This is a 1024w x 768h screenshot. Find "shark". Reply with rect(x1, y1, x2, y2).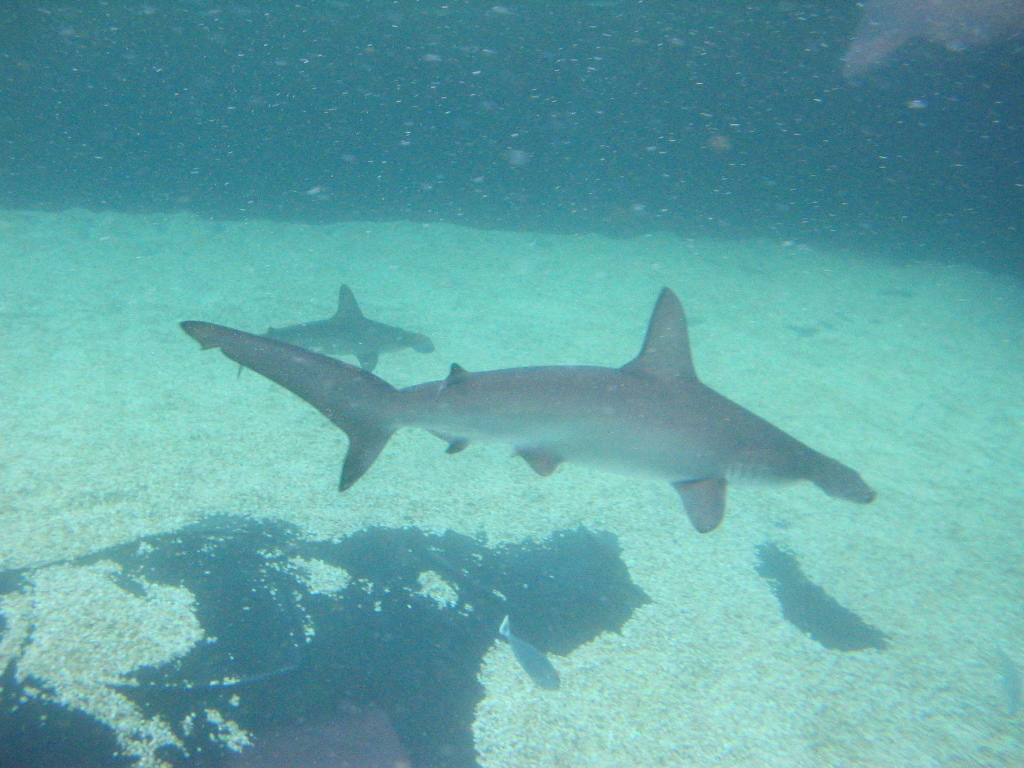
rect(274, 280, 429, 364).
